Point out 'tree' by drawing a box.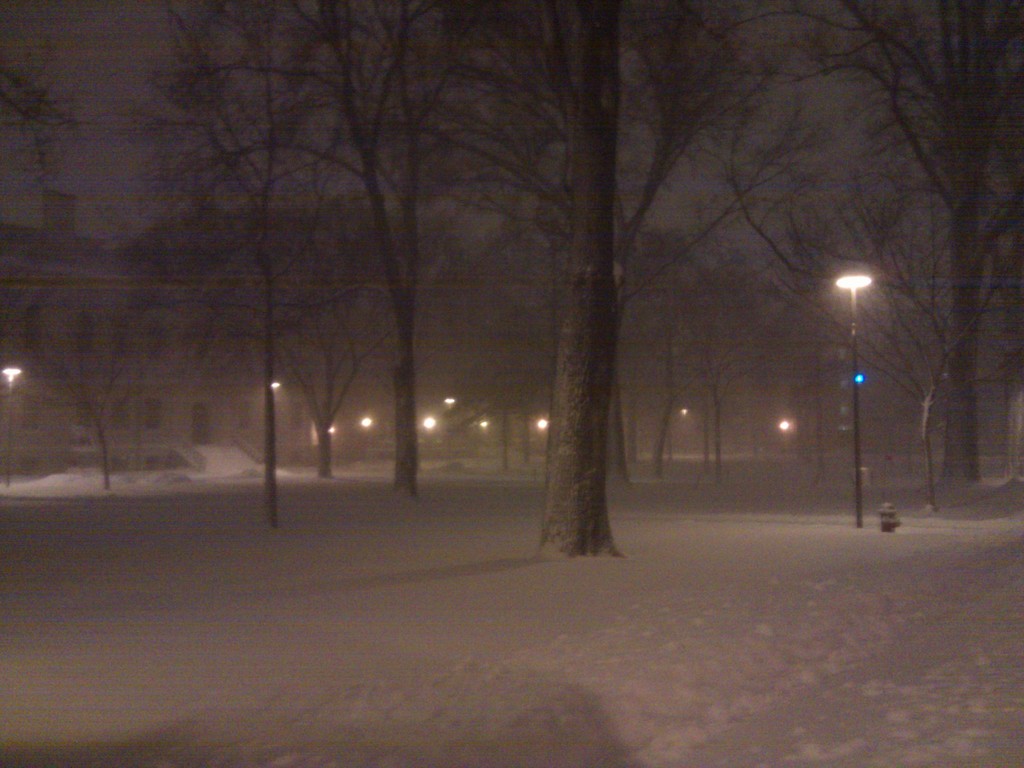
(124,0,1023,559).
